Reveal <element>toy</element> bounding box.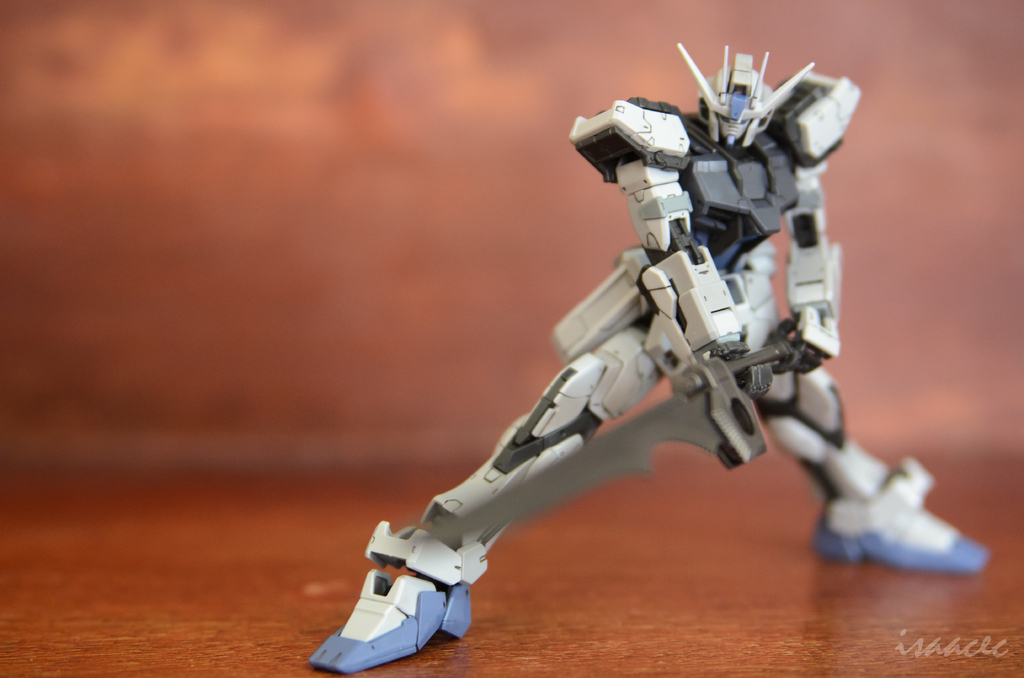
Revealed: x1=297 y1=68 x2=954 y2=626.
